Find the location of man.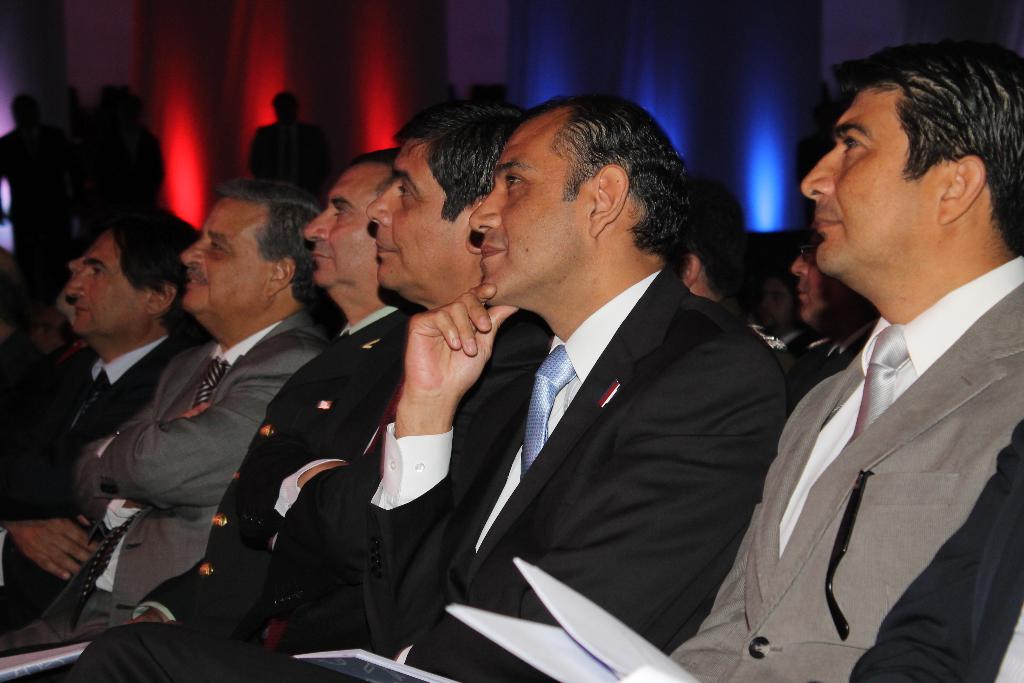
Location: x1=714, y1=37, x2=1023, y2=682.
